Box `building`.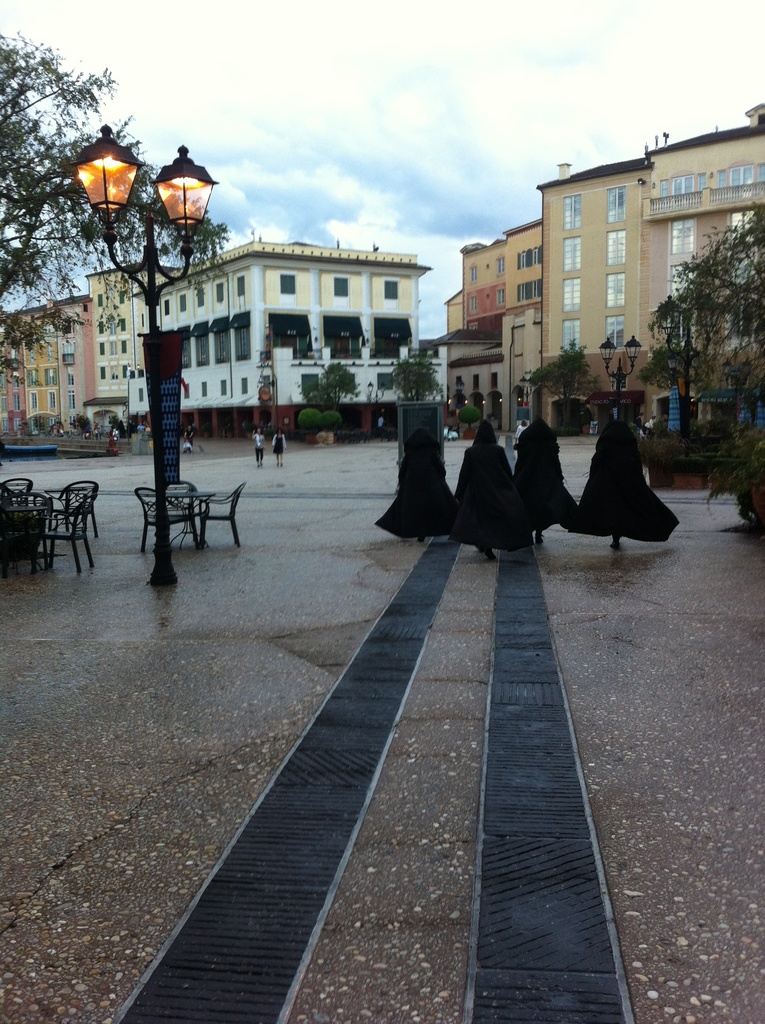
<bbox>538, 157, 645, 436</bbox>.
